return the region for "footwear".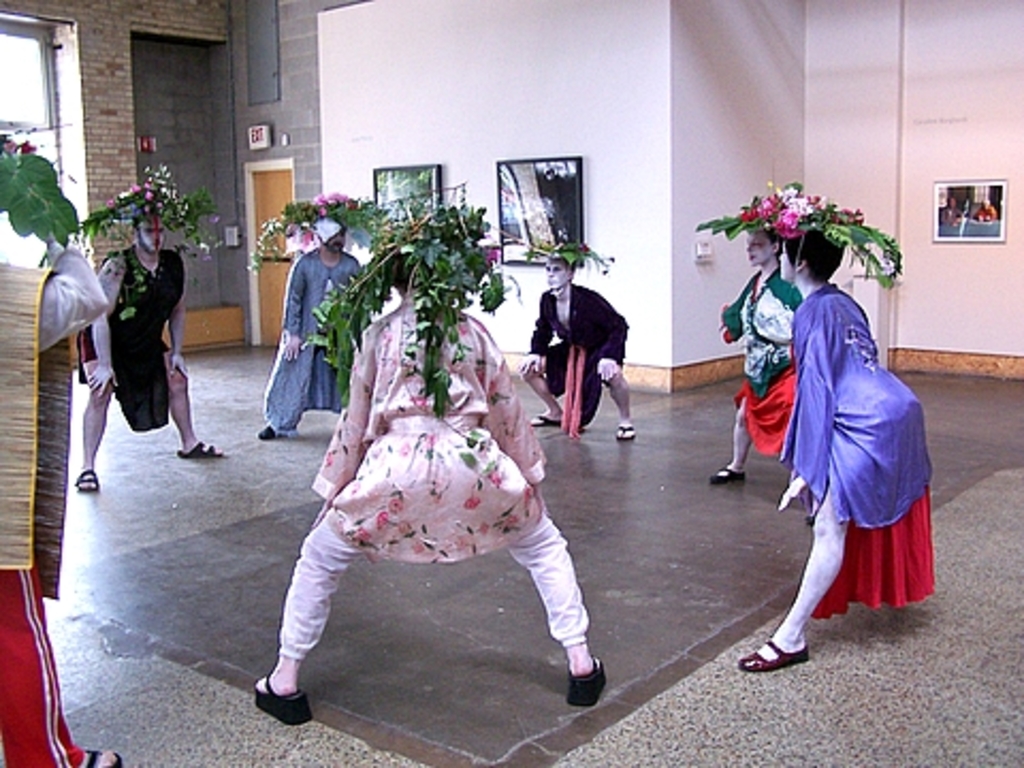
<region>243, 653, 309, 736</region>.
